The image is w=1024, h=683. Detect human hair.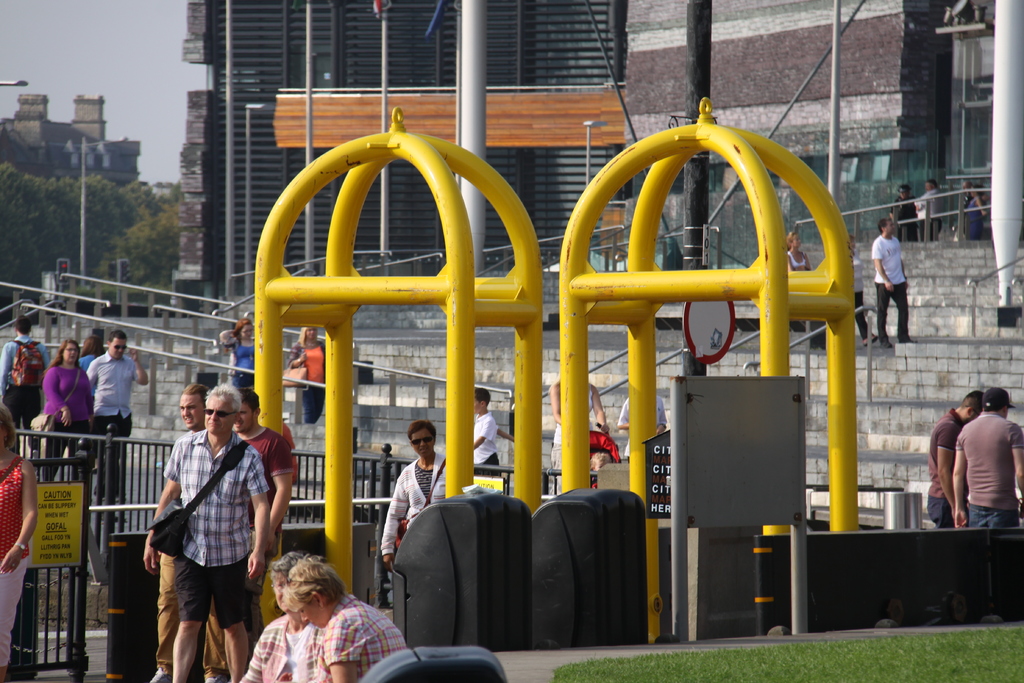
Detection: box=[876, 217, 891, 237].
